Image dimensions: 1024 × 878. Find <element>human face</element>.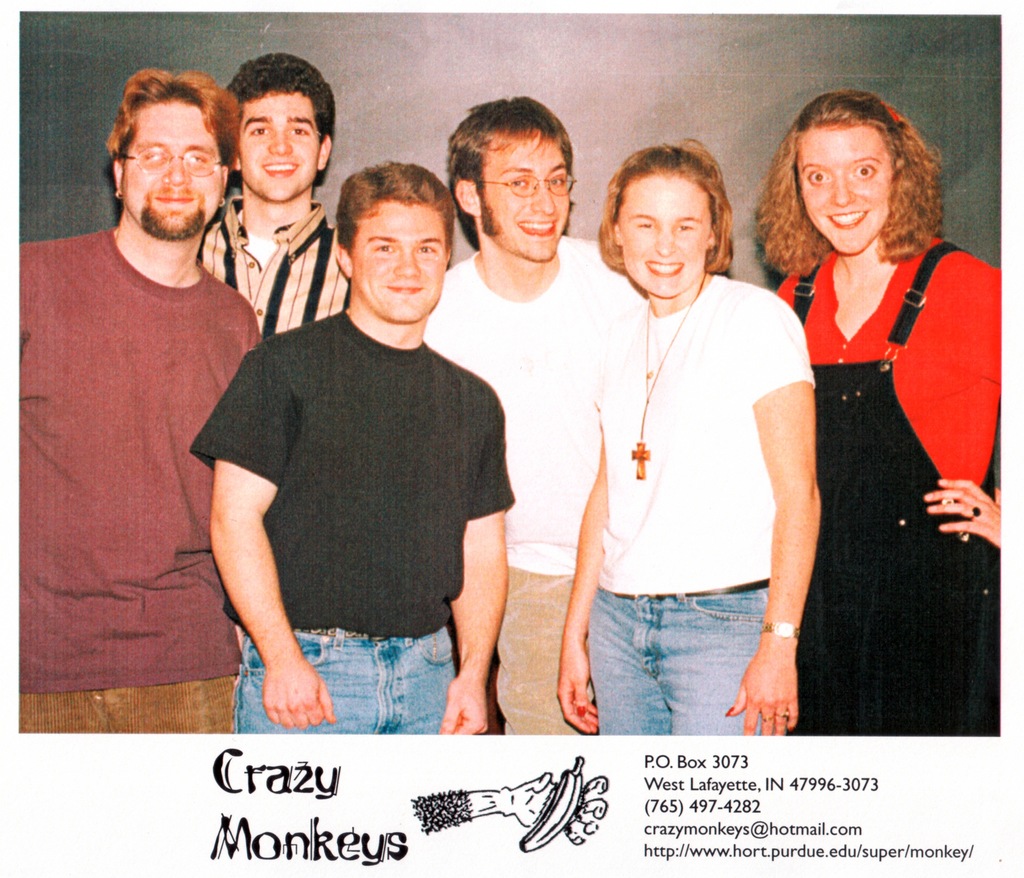
[479, 130, 573, 266].
